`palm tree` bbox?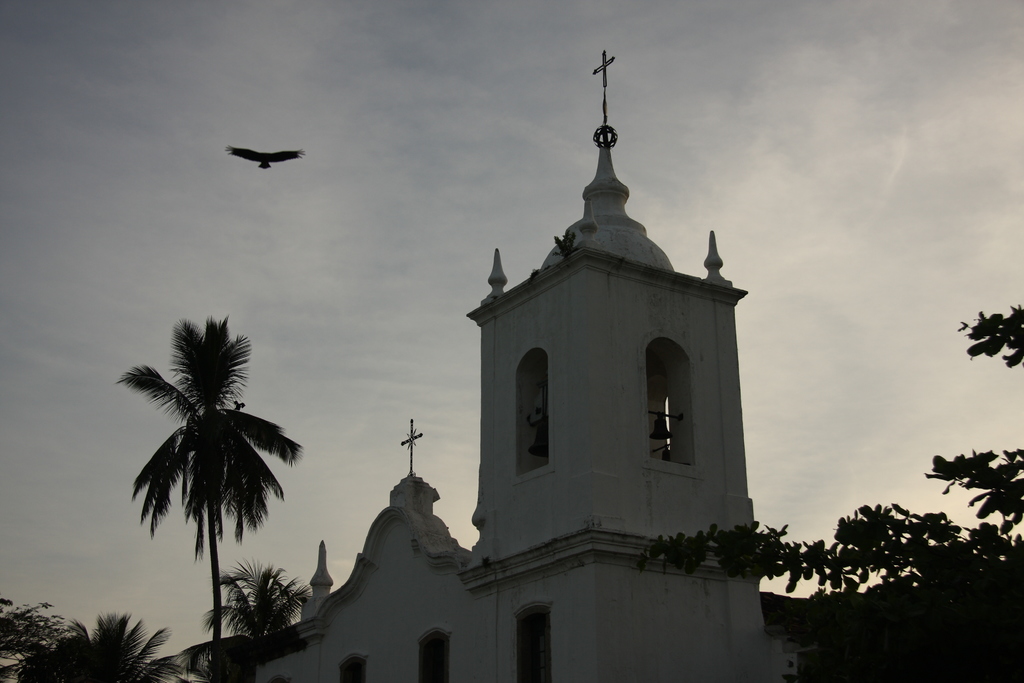
{"left": 949, "top": 504, "right": 1012, "bottom": 628}
